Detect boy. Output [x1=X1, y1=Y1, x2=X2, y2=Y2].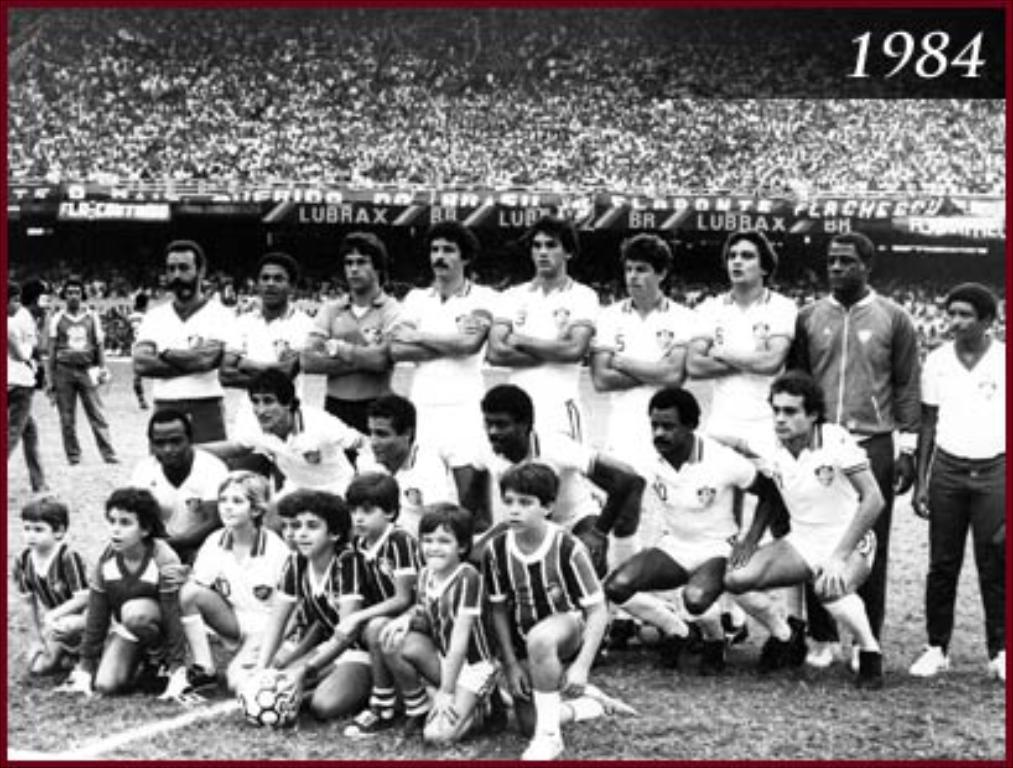
[x1=7, y1=491, x2=92, y2=684].
